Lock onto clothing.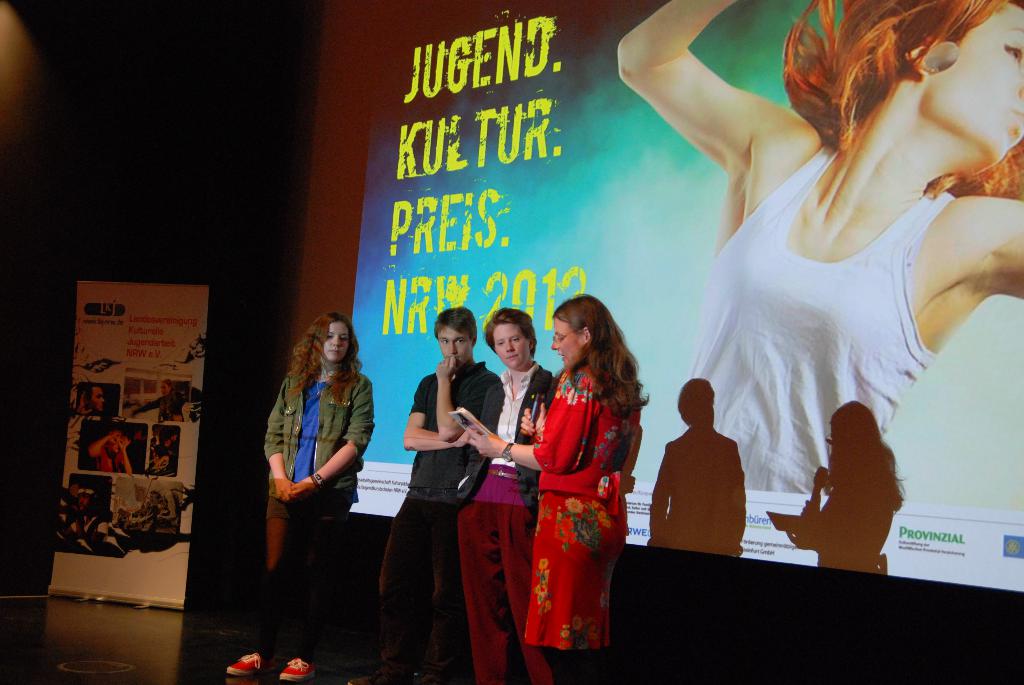
Locked: [404, 350, 485, 601].
